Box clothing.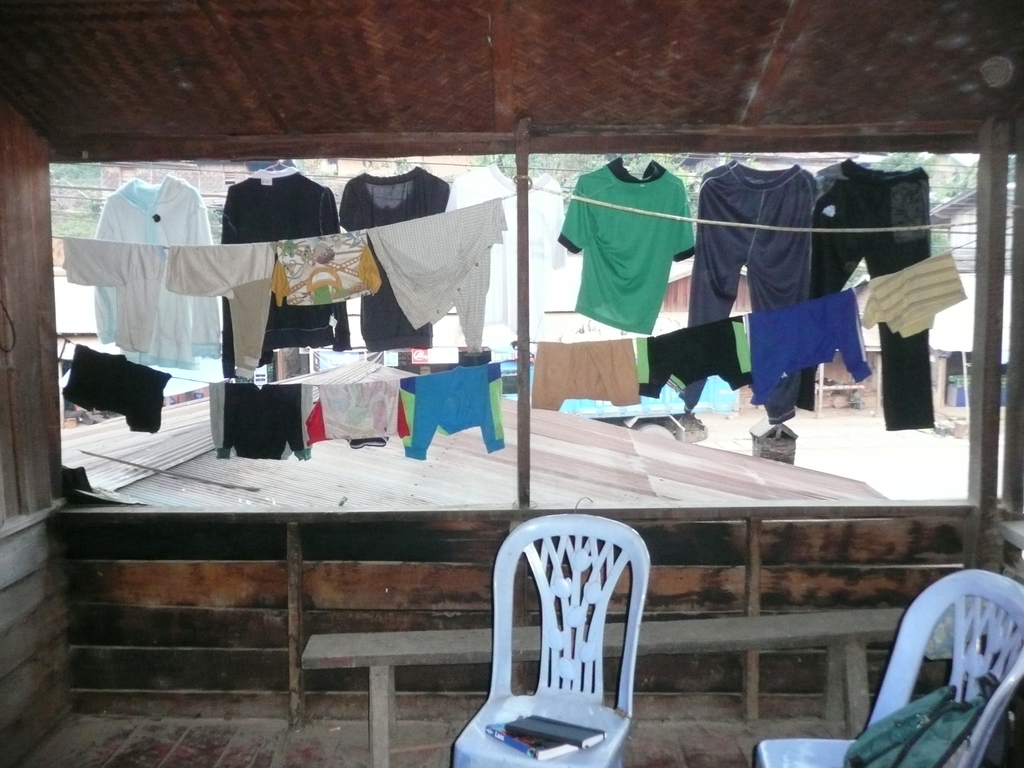
220 379 305 458.
